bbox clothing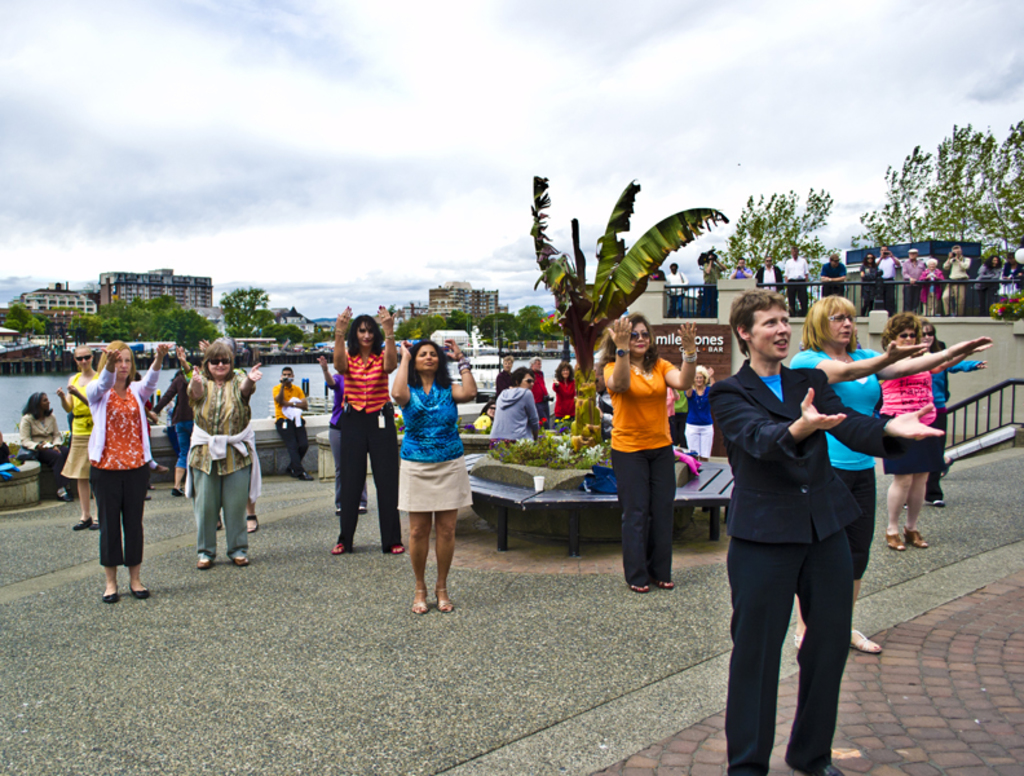
{"left": 601, "top": 357, "right": 681, "bottom": 586}
